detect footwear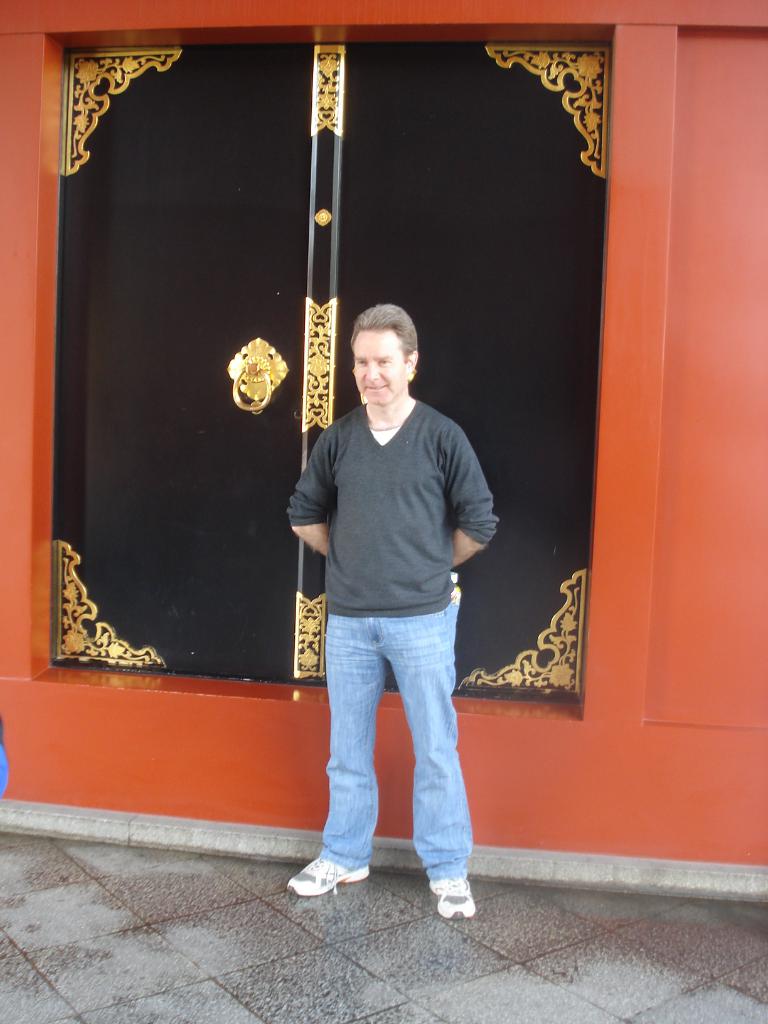
(429,876,479,923)
